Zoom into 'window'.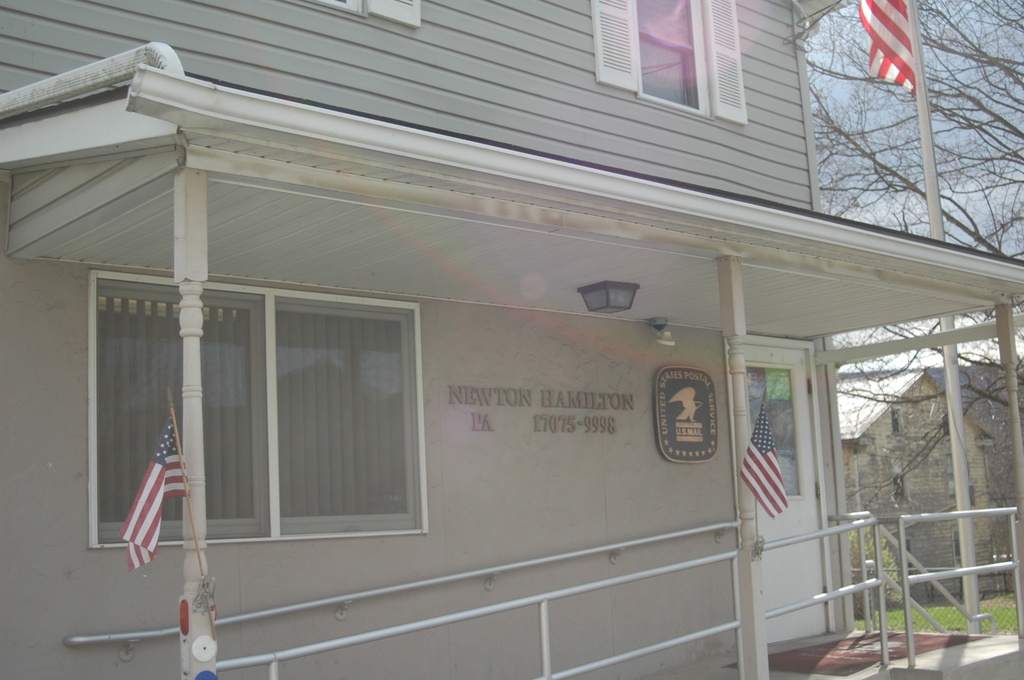
Zoom target: select_region(269, 300, 424, 537).
